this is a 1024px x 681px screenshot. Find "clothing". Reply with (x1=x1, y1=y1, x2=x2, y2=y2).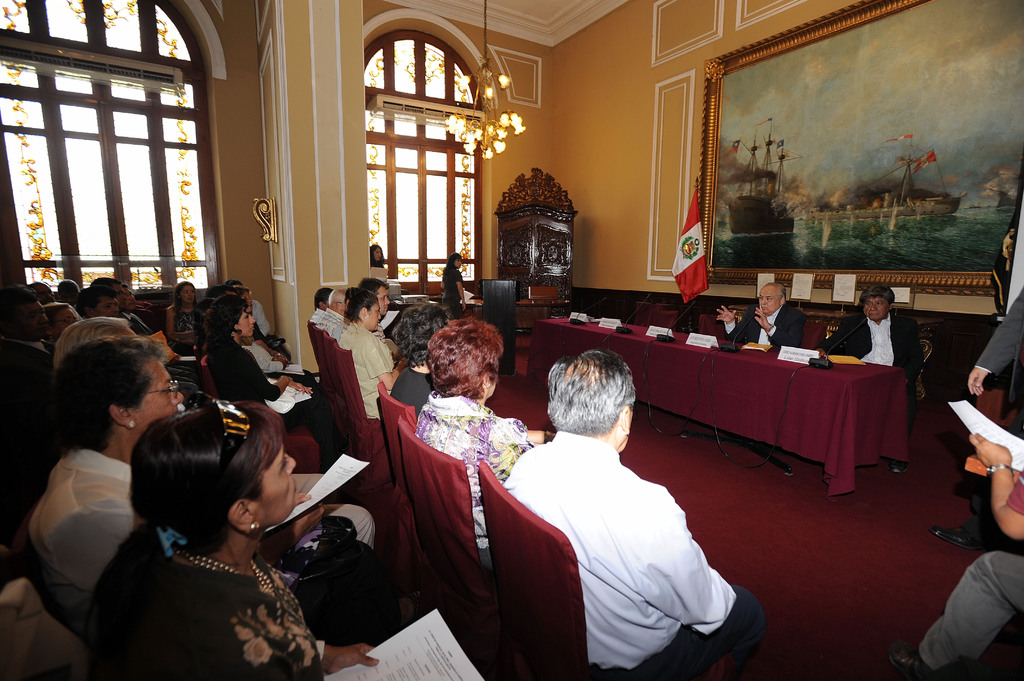
(x1=27, y1=442, x2=380, y2=590).
